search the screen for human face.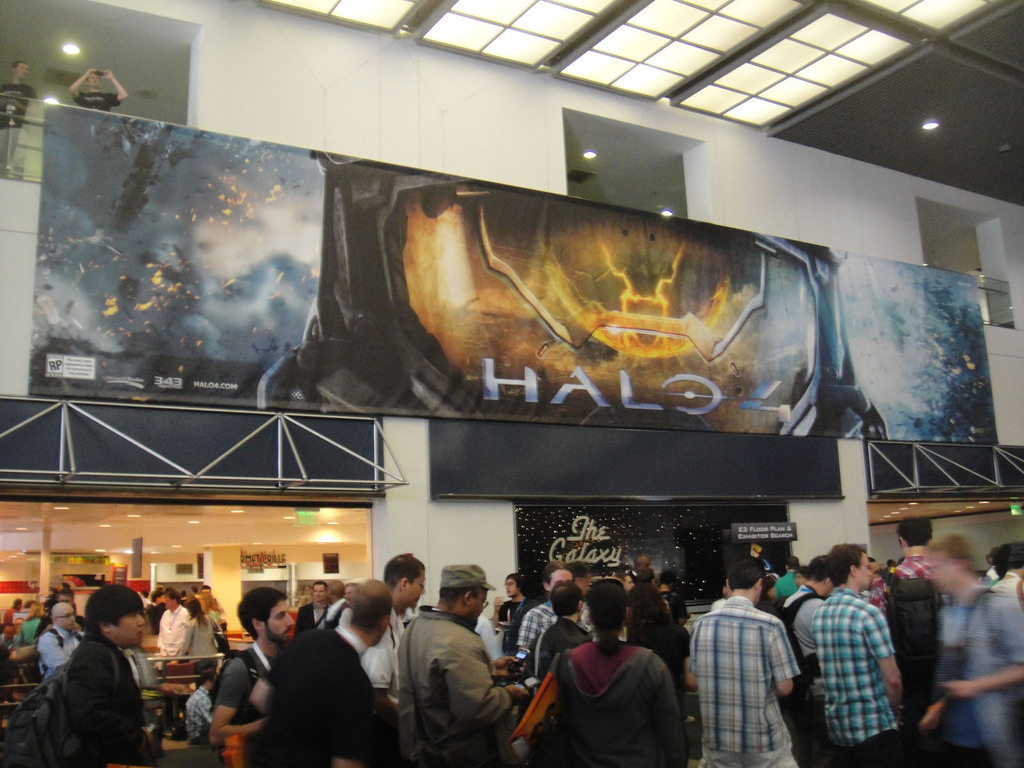
Found at 411,573,421,604.
